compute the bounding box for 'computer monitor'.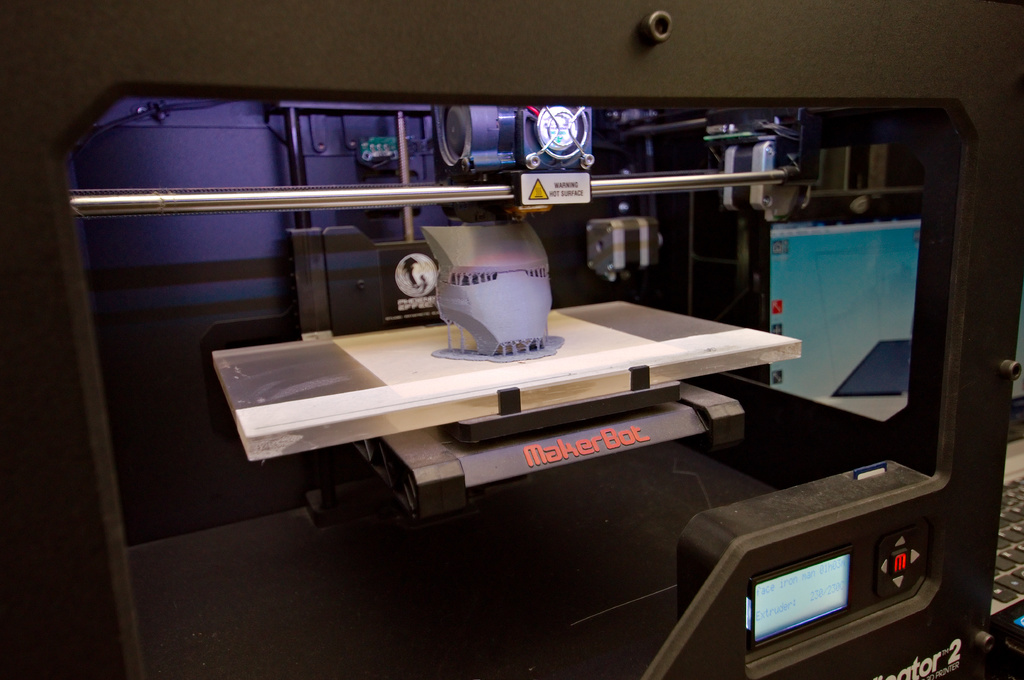
<bbox>748, 219, 916, 429</bbox>.
